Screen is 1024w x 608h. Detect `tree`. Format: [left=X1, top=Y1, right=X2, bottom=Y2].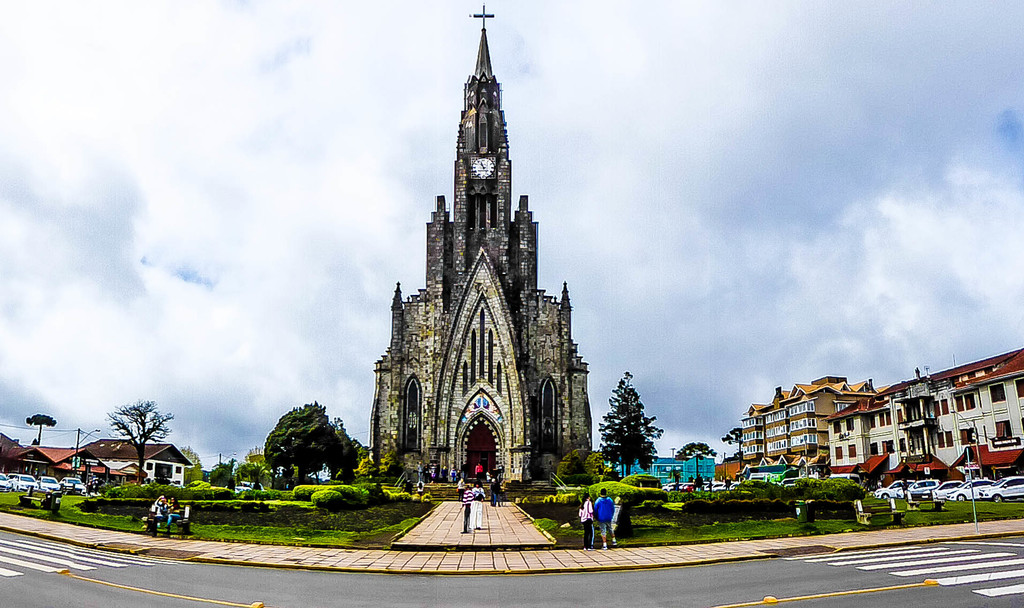
[left=719, top=424, right=746, bottom=467].
